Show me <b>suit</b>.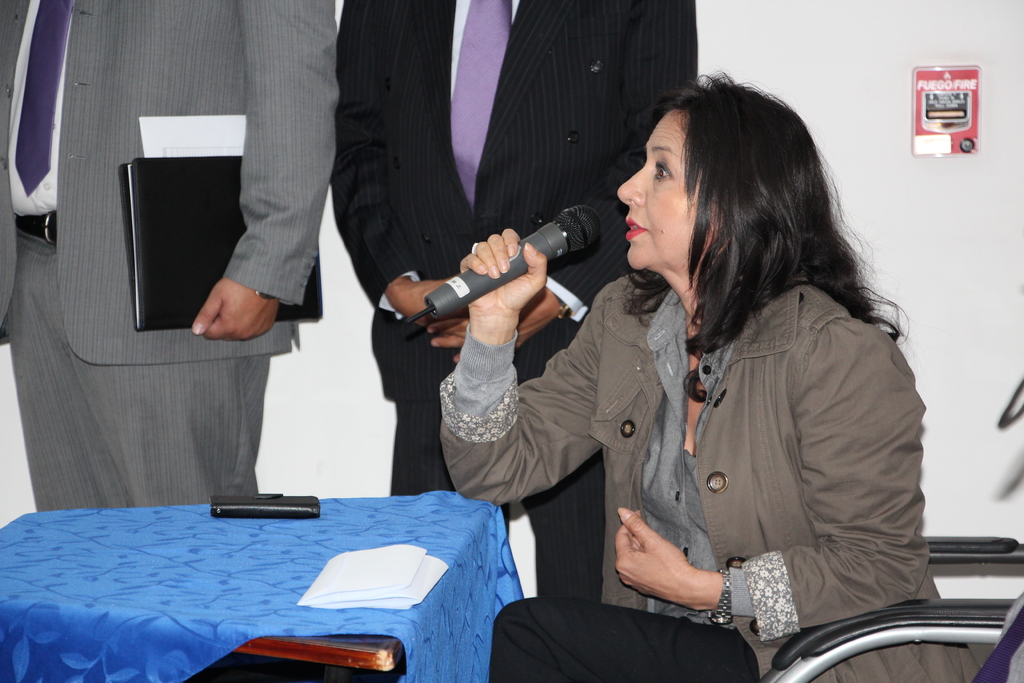
<b>suit</b> is here: bbox=[334, 0, 710, 617].
